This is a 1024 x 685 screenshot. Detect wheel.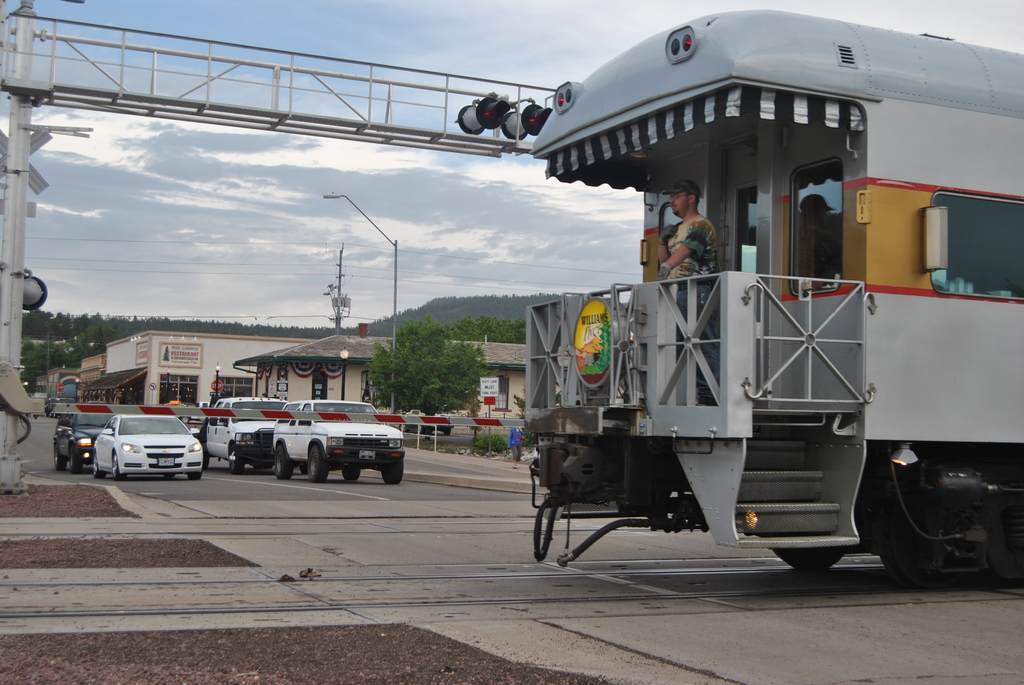
(380,453,406,484).
